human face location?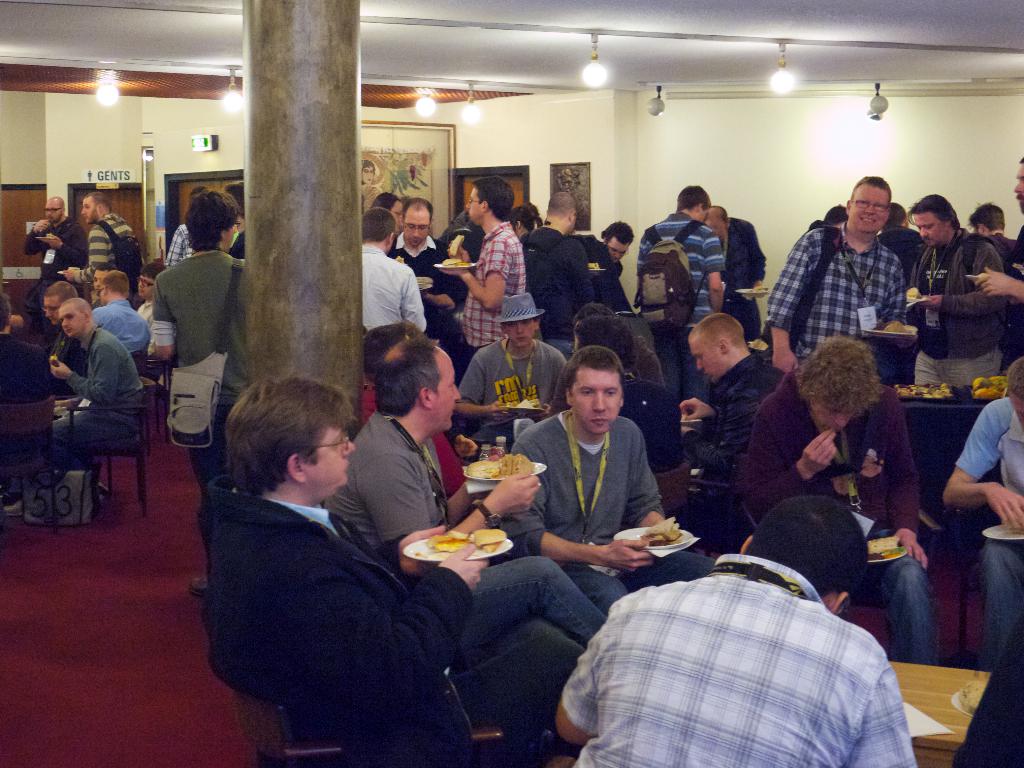
l=308, t=424, r=355, b=486
